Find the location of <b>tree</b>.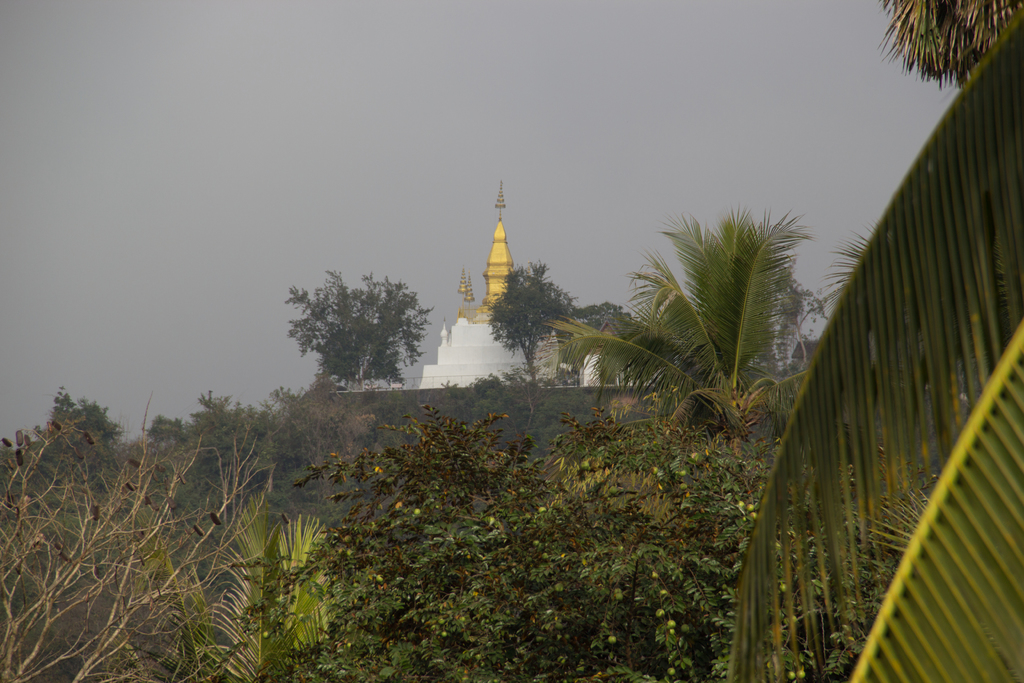
Location: box(545, 213, 814, 433).
